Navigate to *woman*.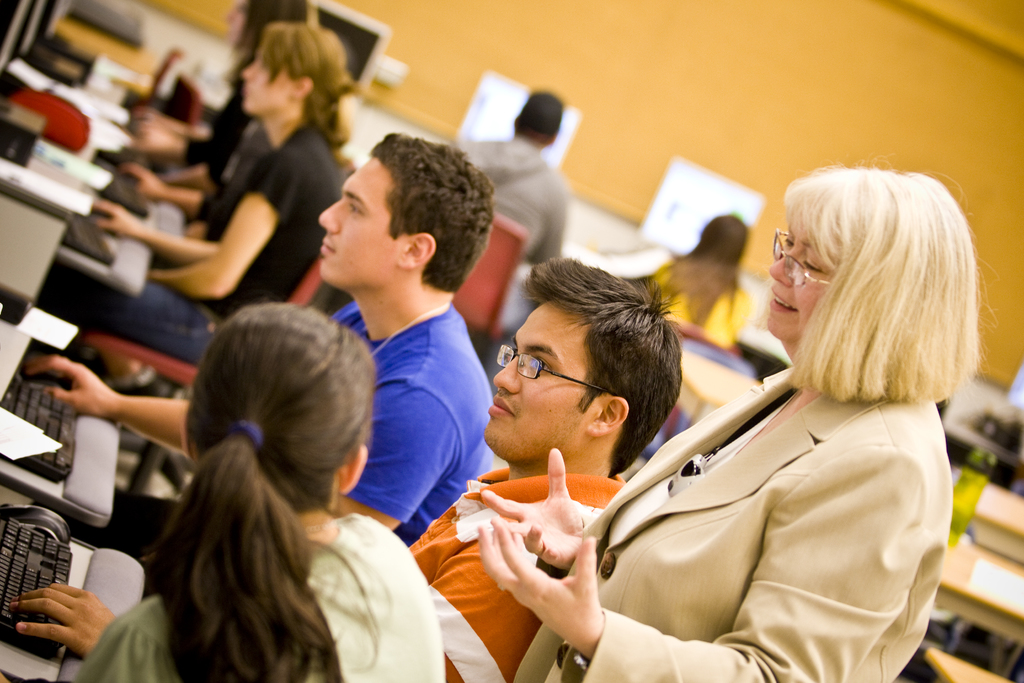
Navigation target: crop(92, 23, 353, 366).
